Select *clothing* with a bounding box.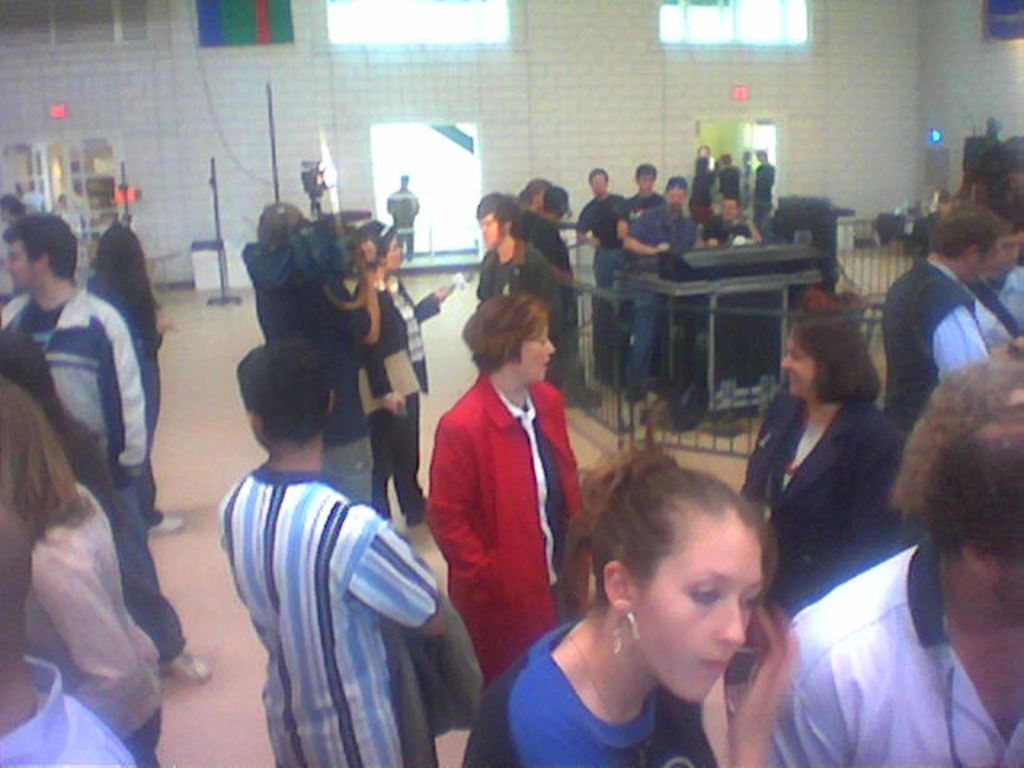
757/530/1022/766.
